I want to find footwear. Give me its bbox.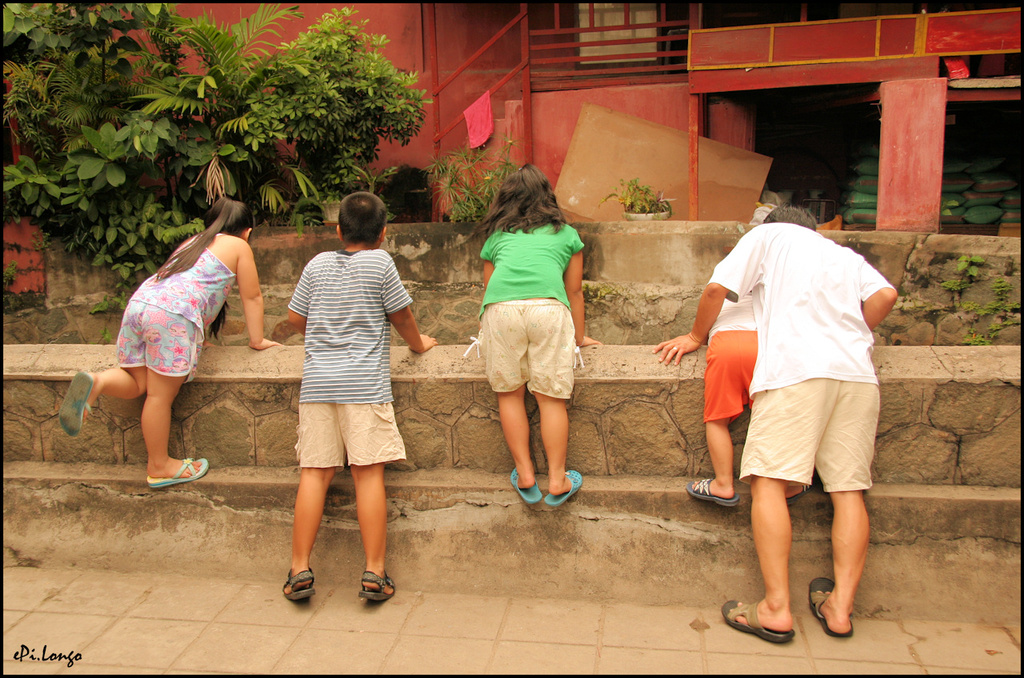
bbox(148, 457, 209, 489).
